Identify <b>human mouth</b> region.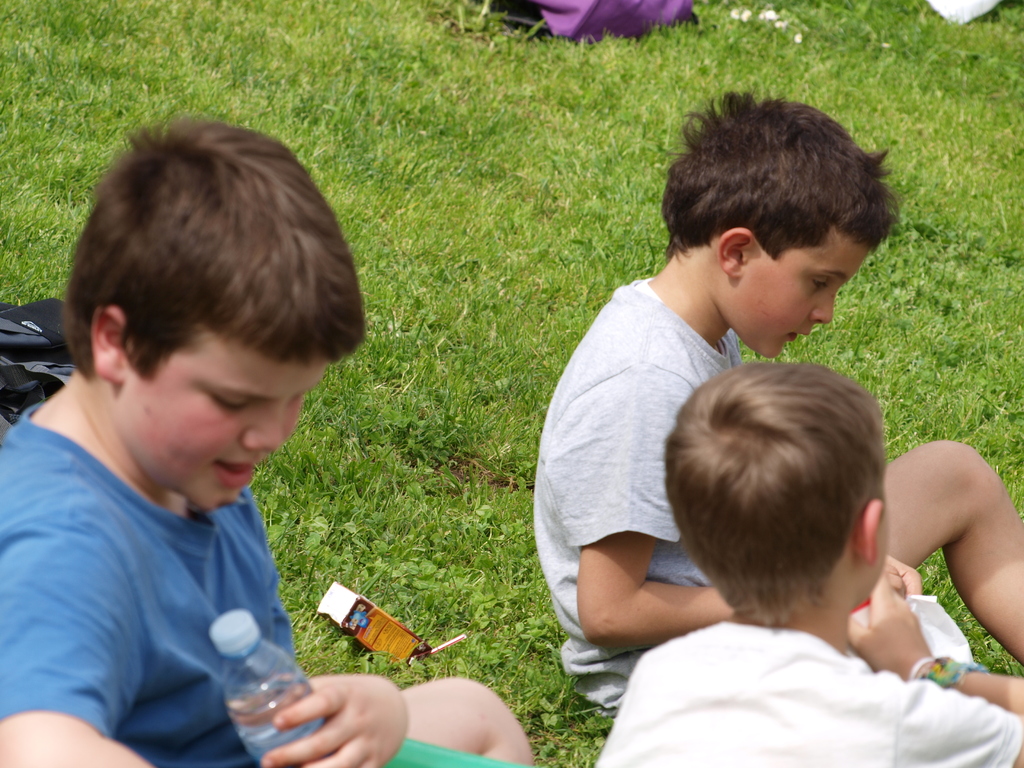
Region: [785,330,813,346].
